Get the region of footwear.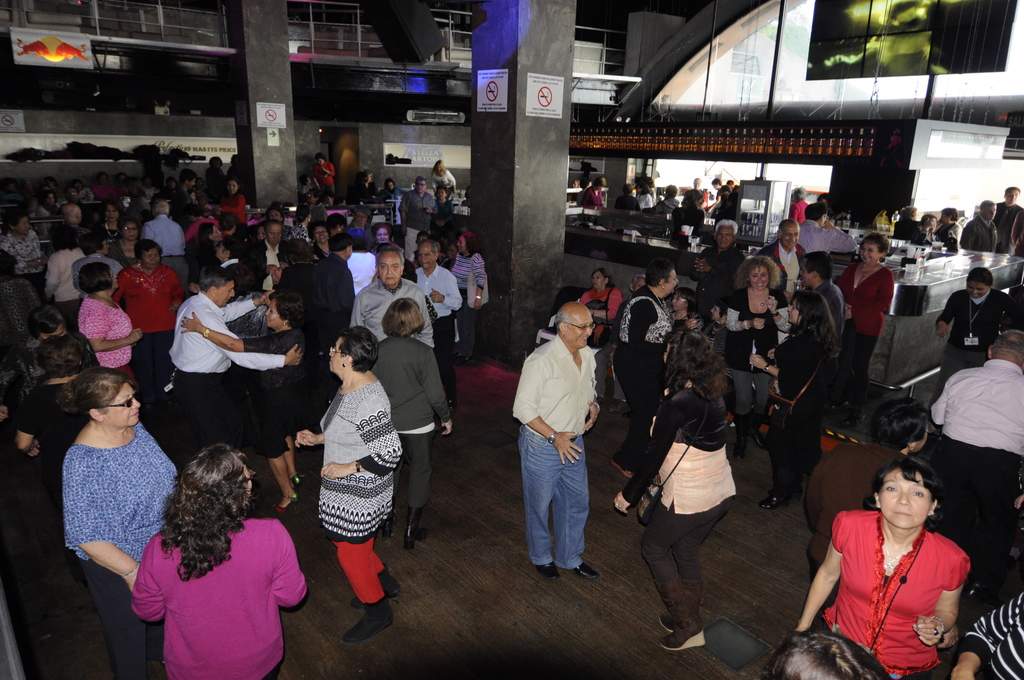
{"left": 535, "top": 560, "right": 560, "bottom": 580}.
